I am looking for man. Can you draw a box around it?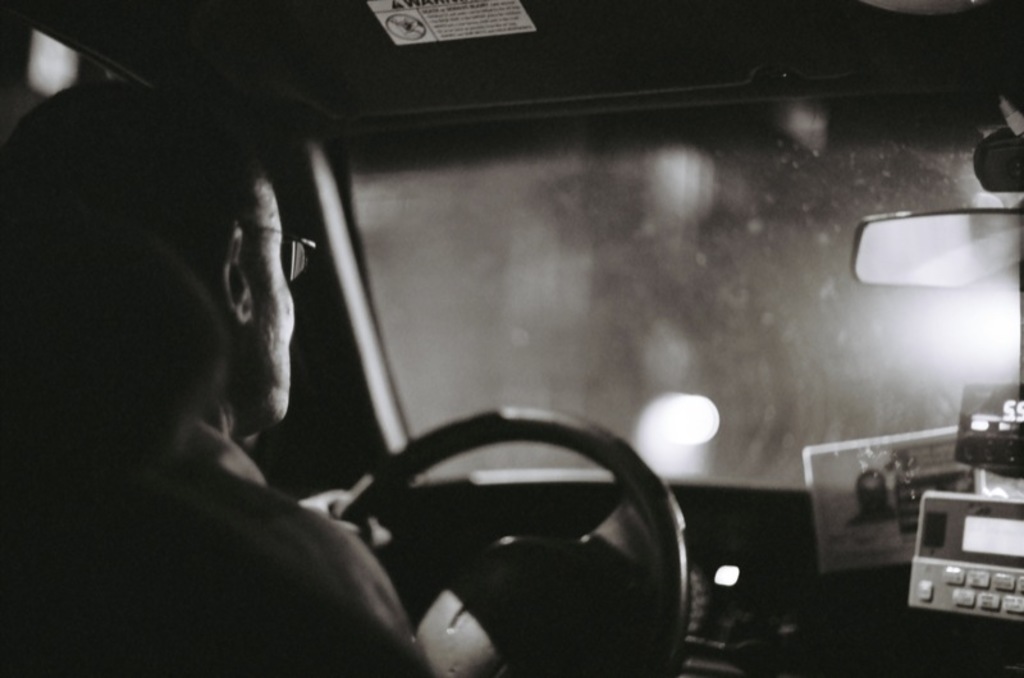
Sure, the bounding box is [36,107,389,649].
